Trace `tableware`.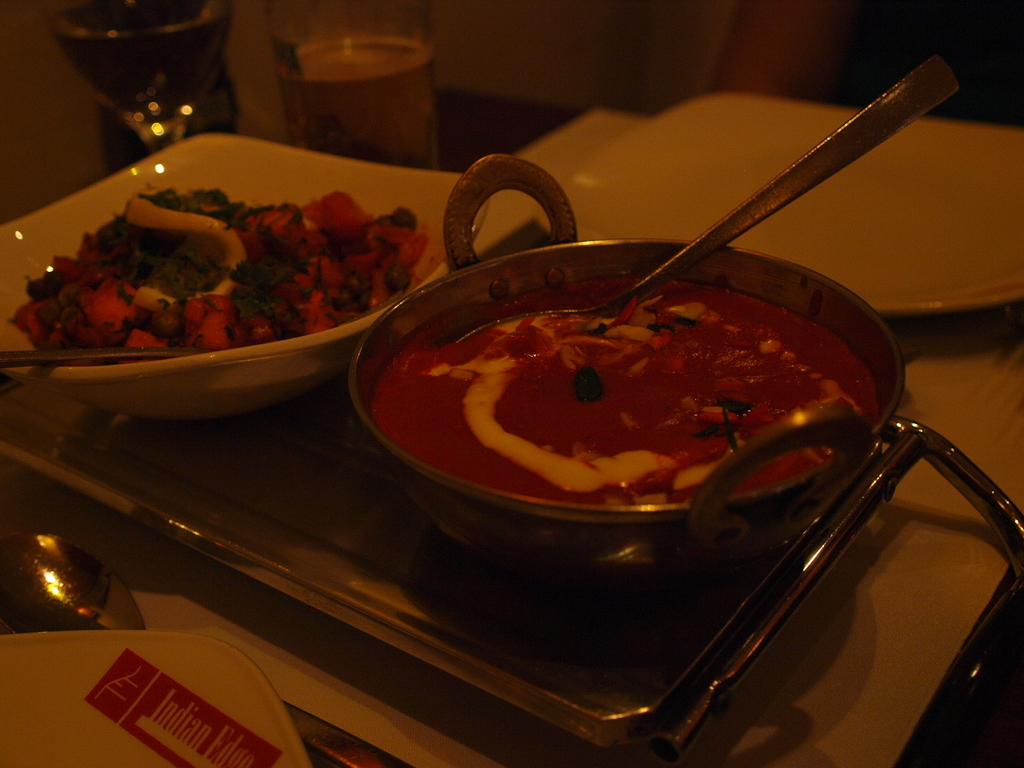
Traced to <region>0, 345, 189, 365</region>.
